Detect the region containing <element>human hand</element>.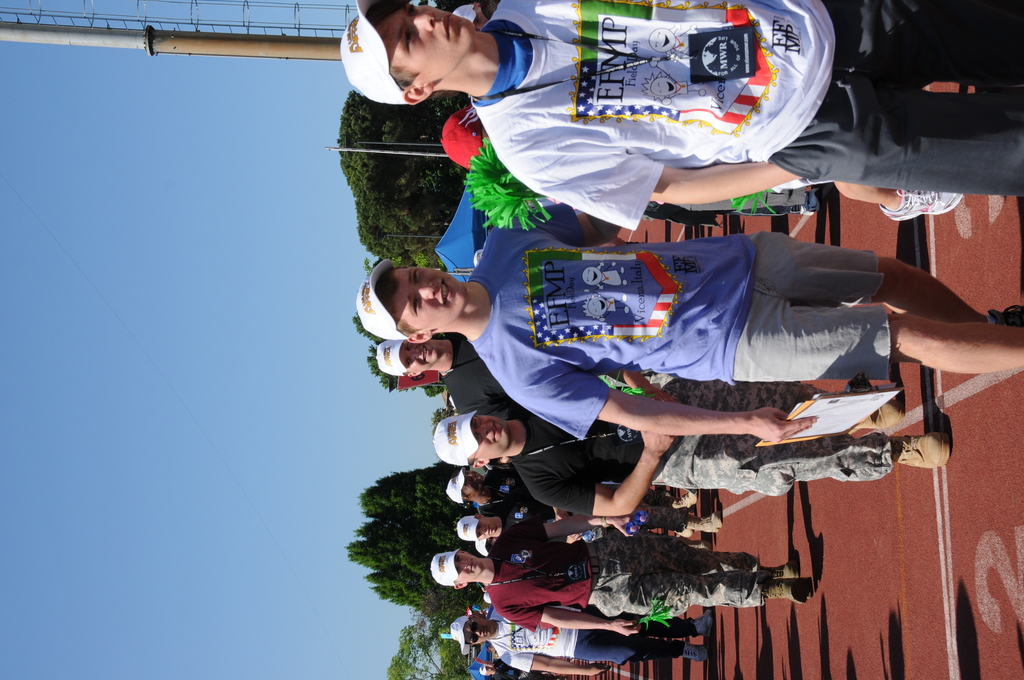
pyautogui.locateOnScreen(586, 664, 611, 676).
